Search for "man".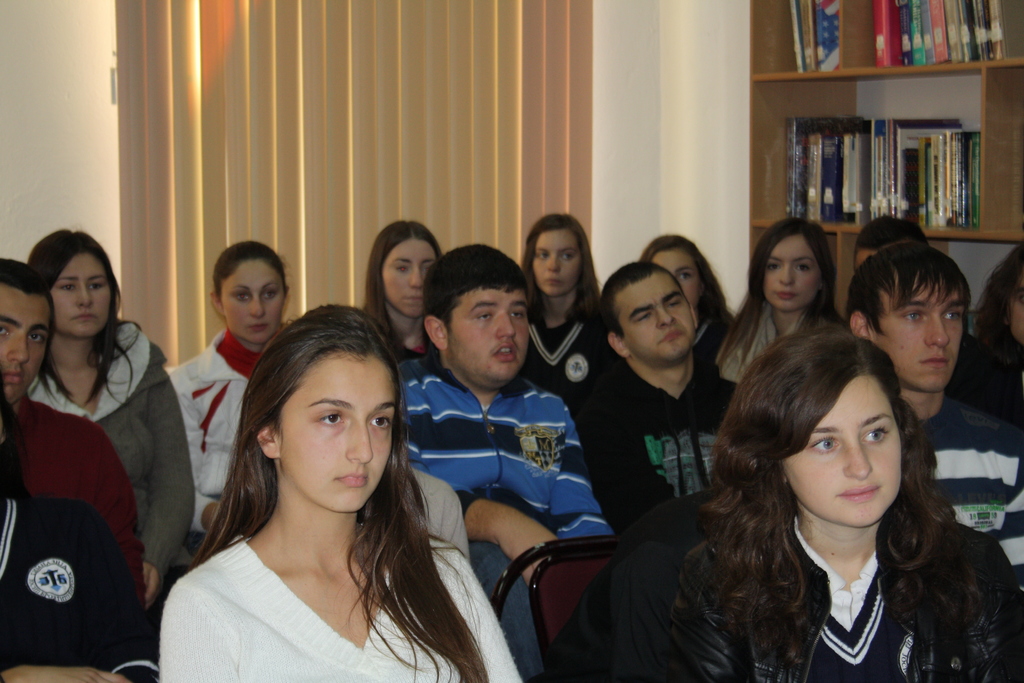
Found at rect(0, 255, 150, 600).
